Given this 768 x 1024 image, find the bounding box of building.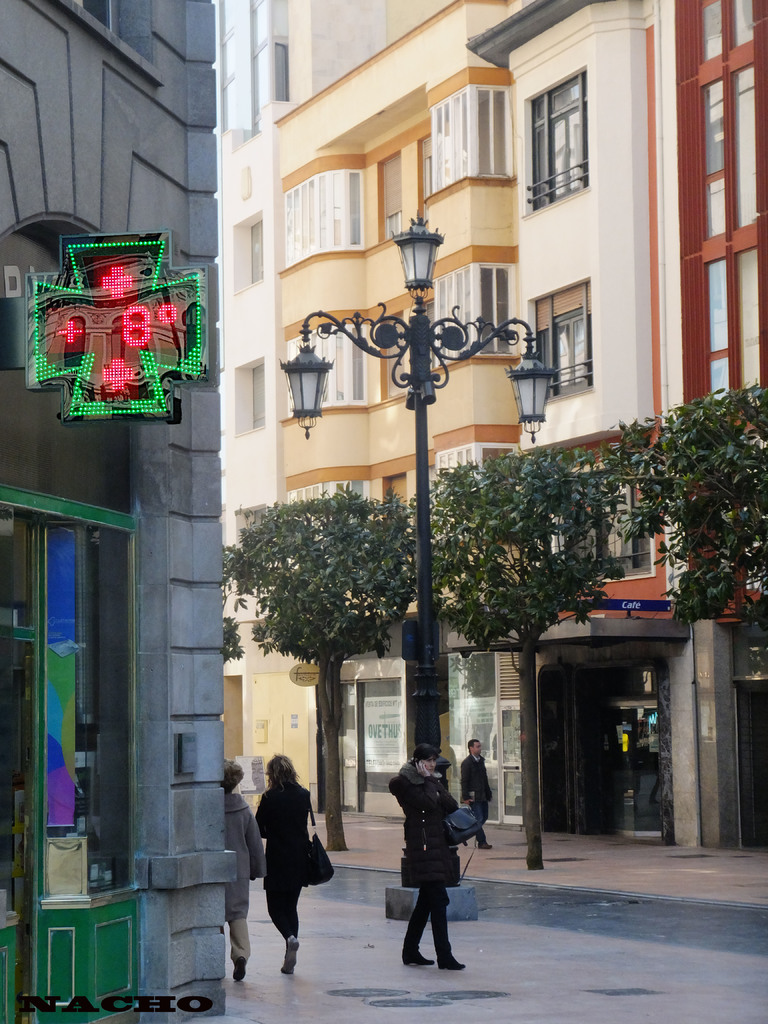
rect(0, 0, 227, 1023).
